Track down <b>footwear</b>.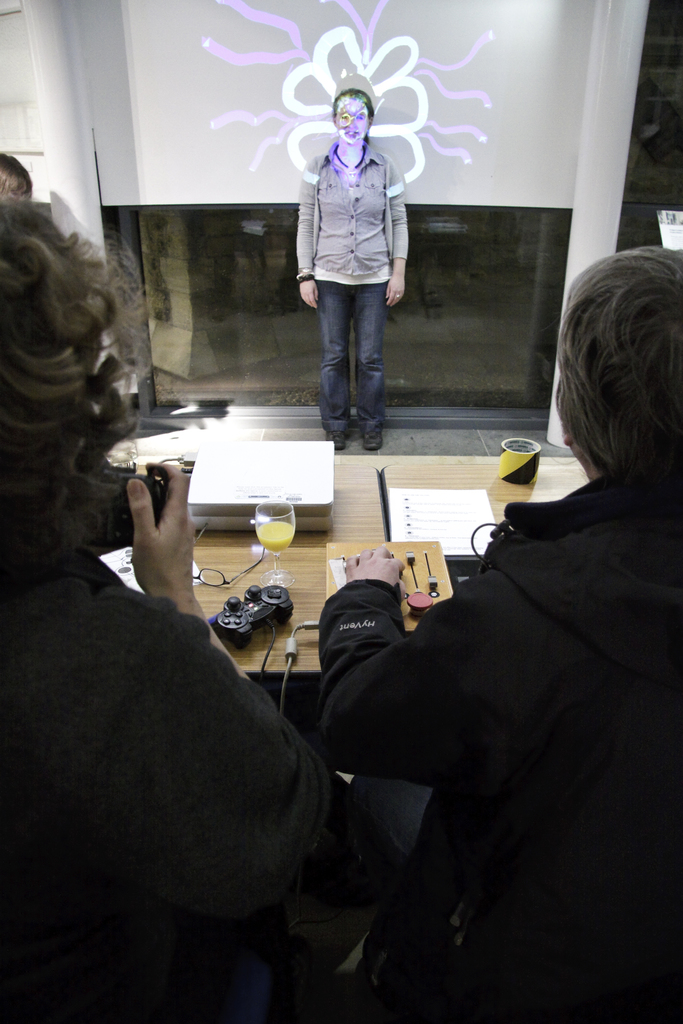
Tracked to {"left": 354, "top": 423, "right": 388, "bottom": 453}.
